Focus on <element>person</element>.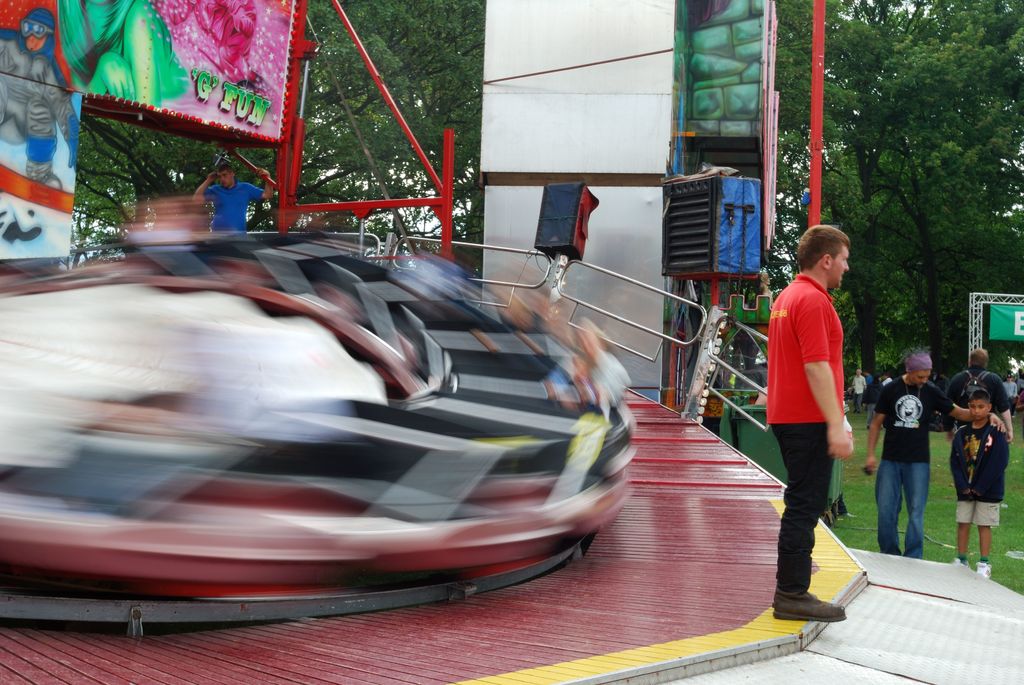
Focused at 952 390 1010 572.
